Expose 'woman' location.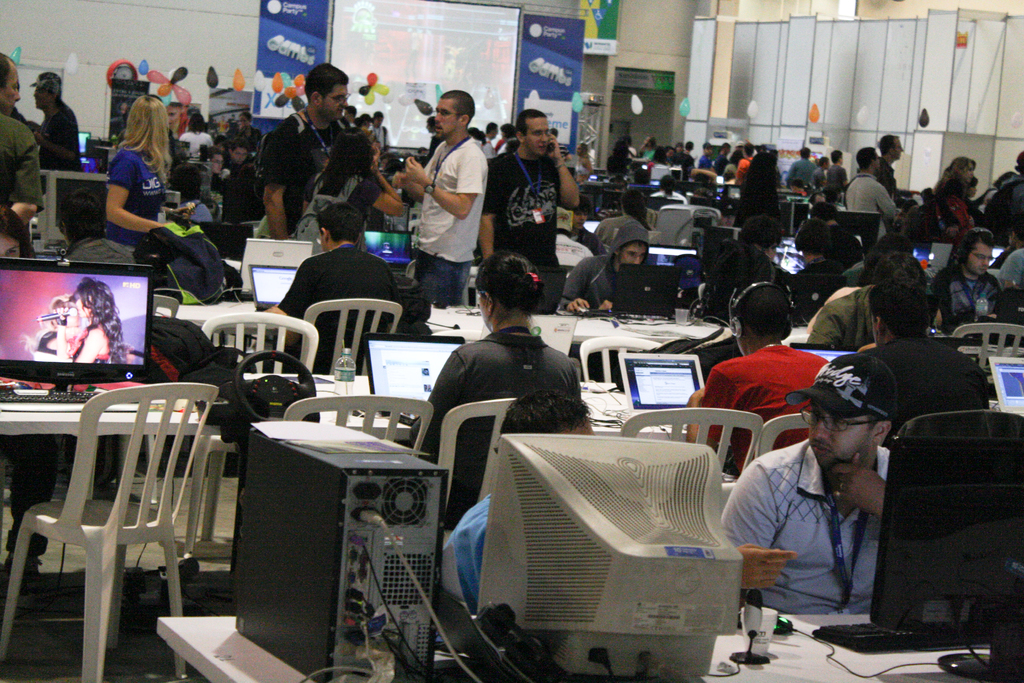
Exposed at bbox(599, 190, 646, 252).
